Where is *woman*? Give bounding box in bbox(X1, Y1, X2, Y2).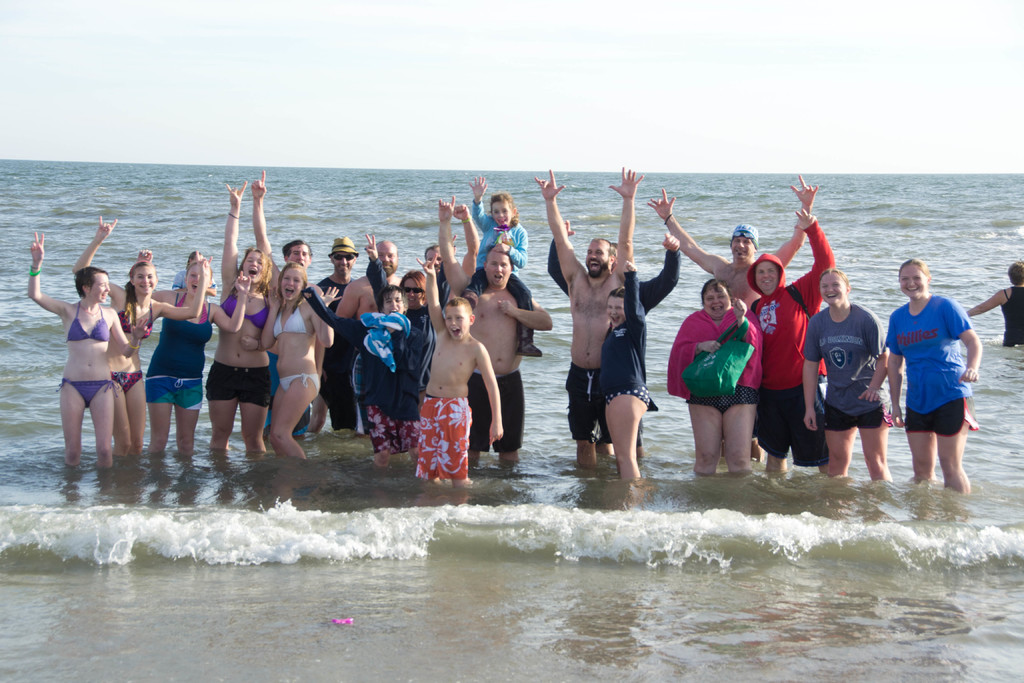
bbox(136, 253, 250, 454).
